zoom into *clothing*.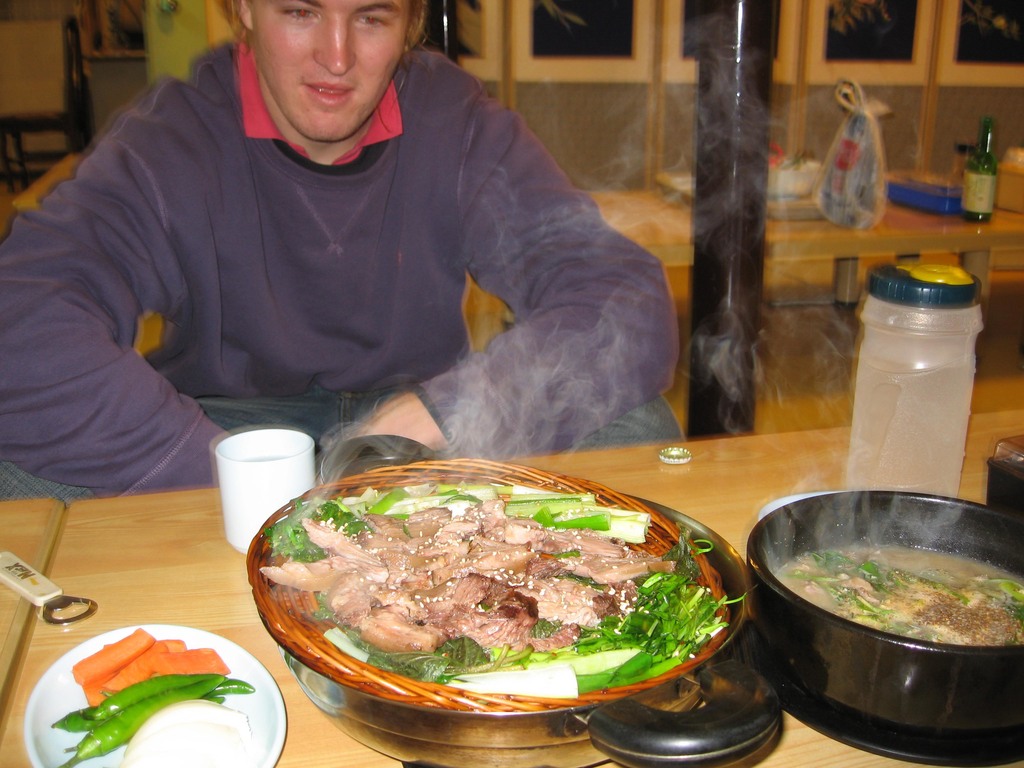
Zoom target: 28/0/716/548.
